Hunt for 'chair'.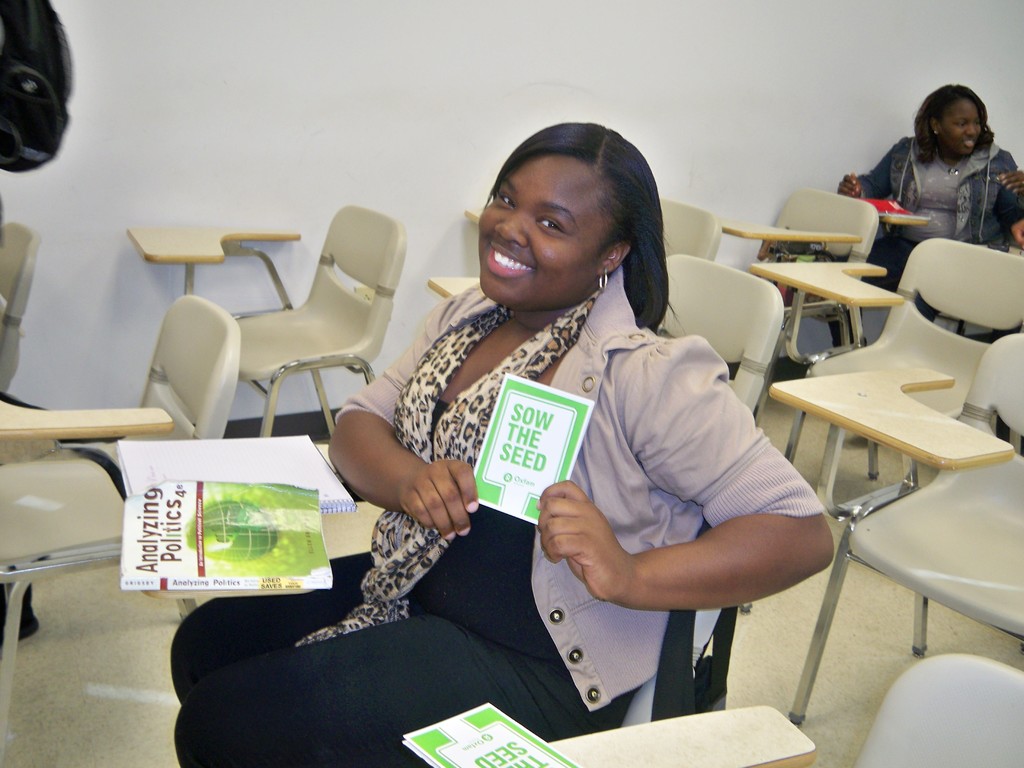
Hunted down at locate(657, 253, 784, 614).
